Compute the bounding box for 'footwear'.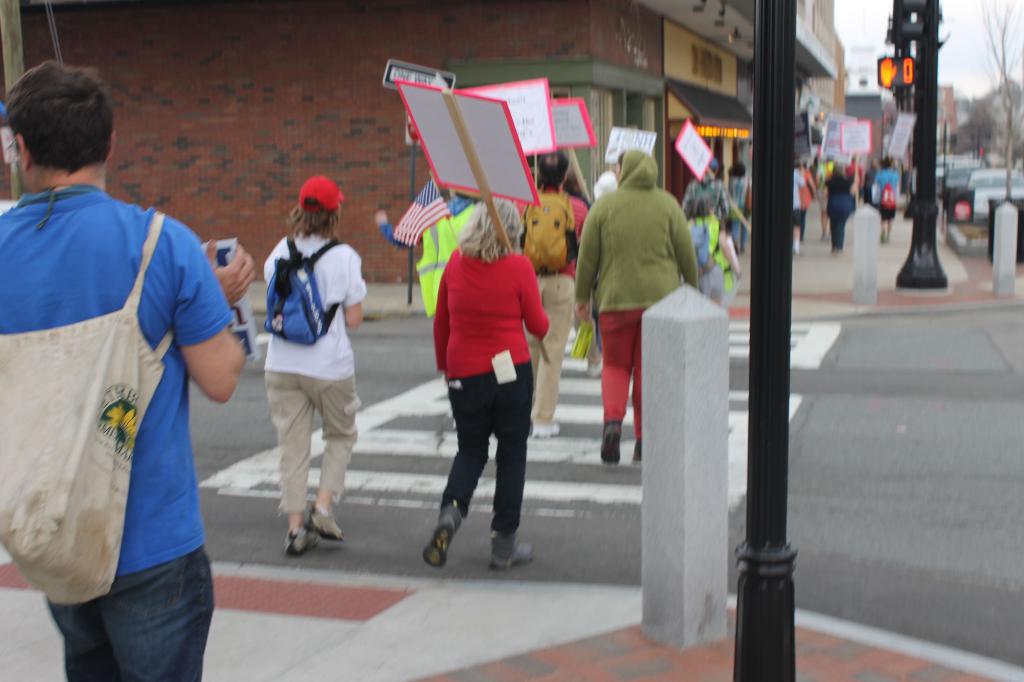
(489, 533, 537, 565).
